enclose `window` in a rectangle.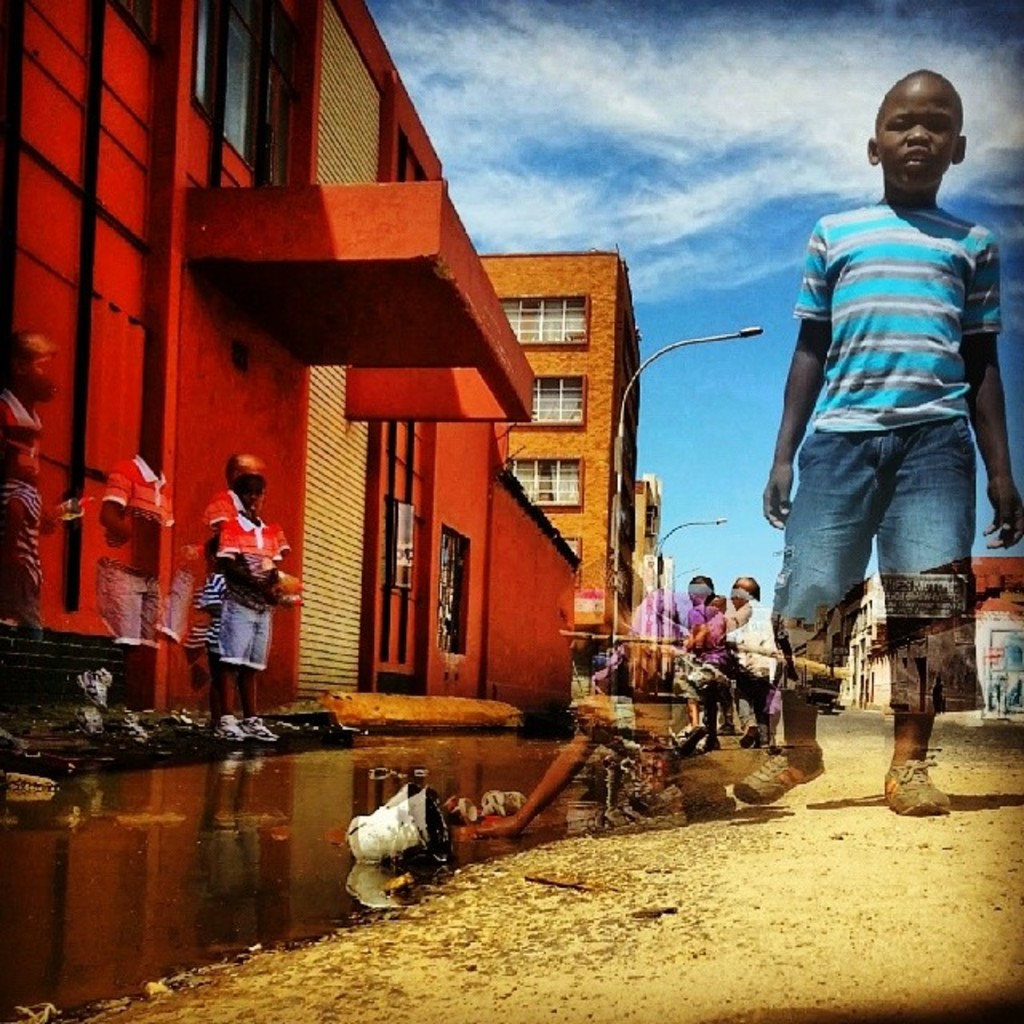
box=[189, 0, 306, 186].
